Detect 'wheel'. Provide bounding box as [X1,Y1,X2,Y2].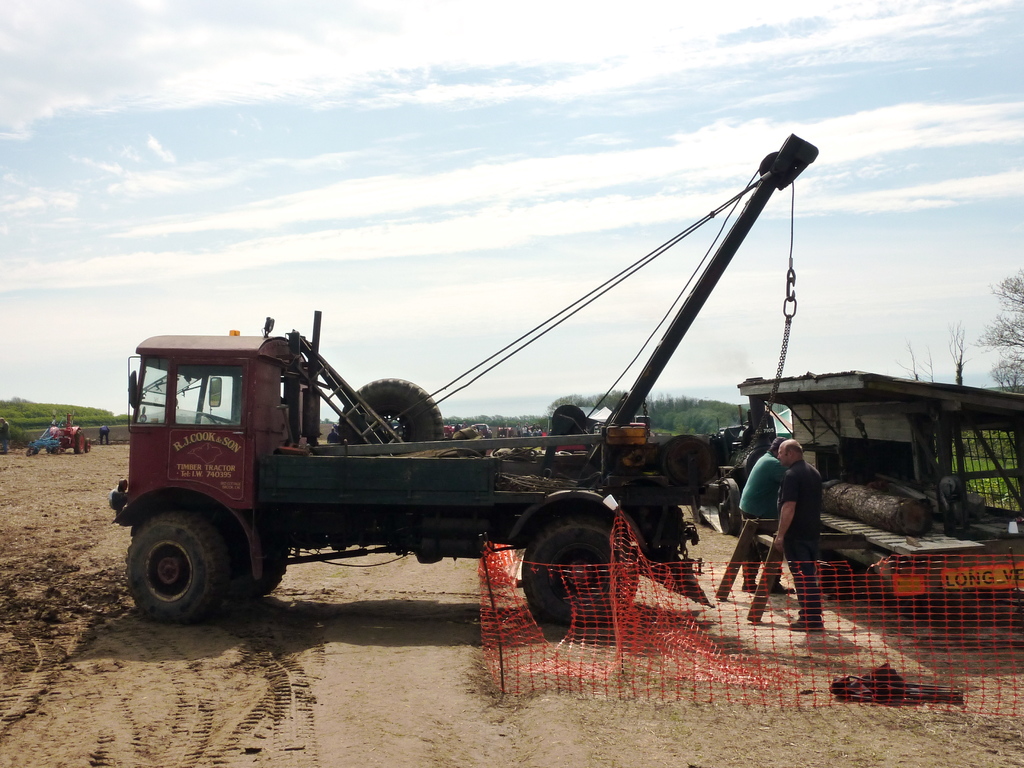
[717,476,742,537].
